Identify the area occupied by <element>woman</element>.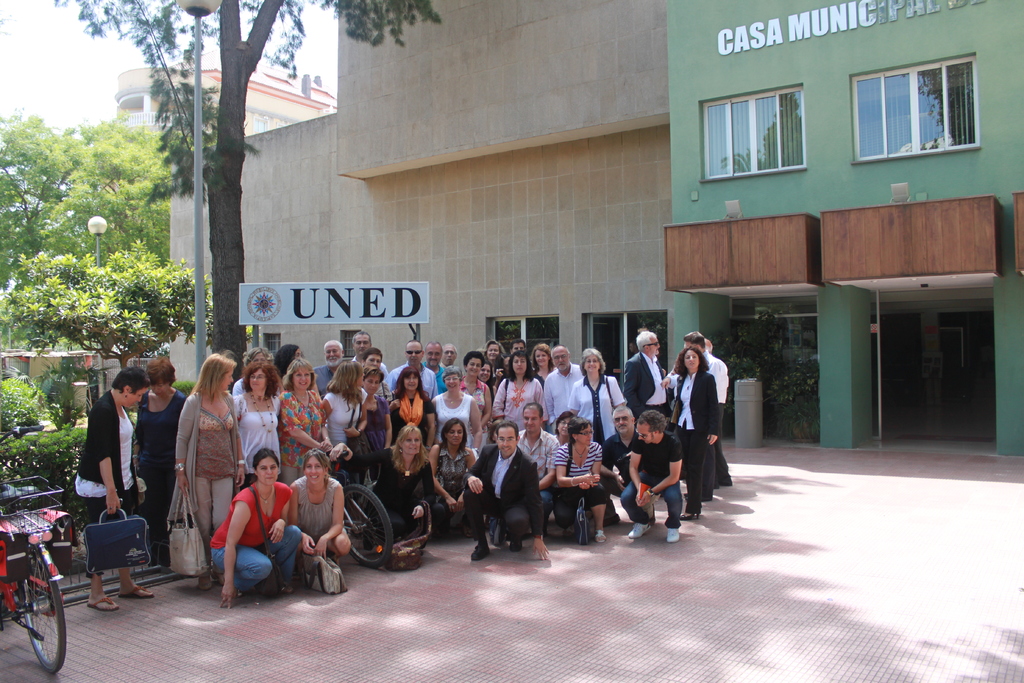
Area: (left=82, top=368, right=153, bottom=629).
